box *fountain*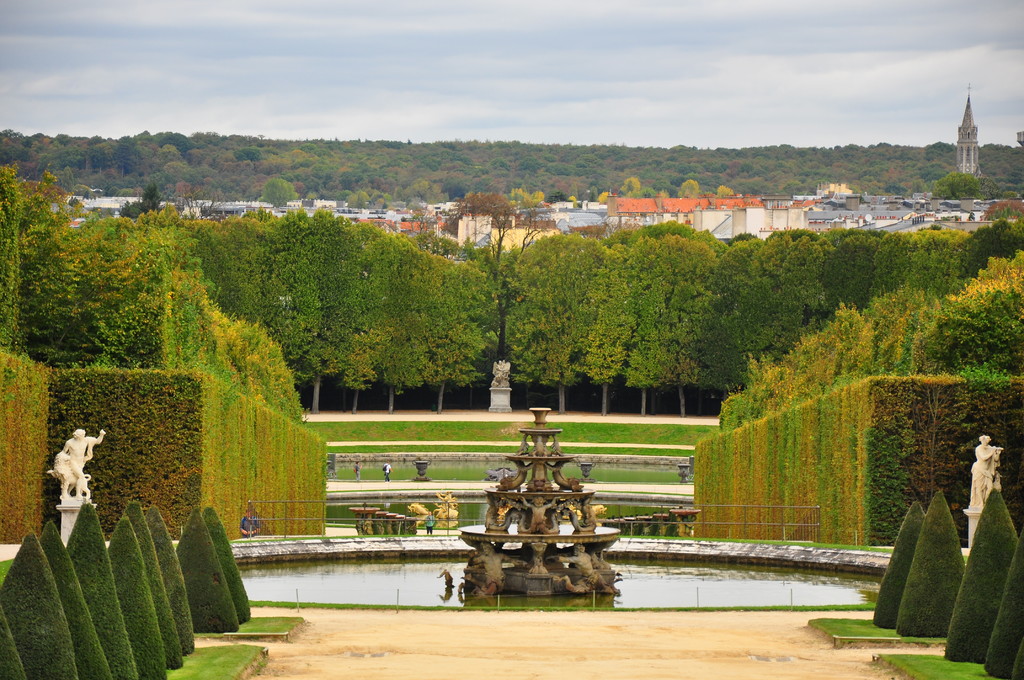
[x1=230, y1=400, x2=893, y2=607]
